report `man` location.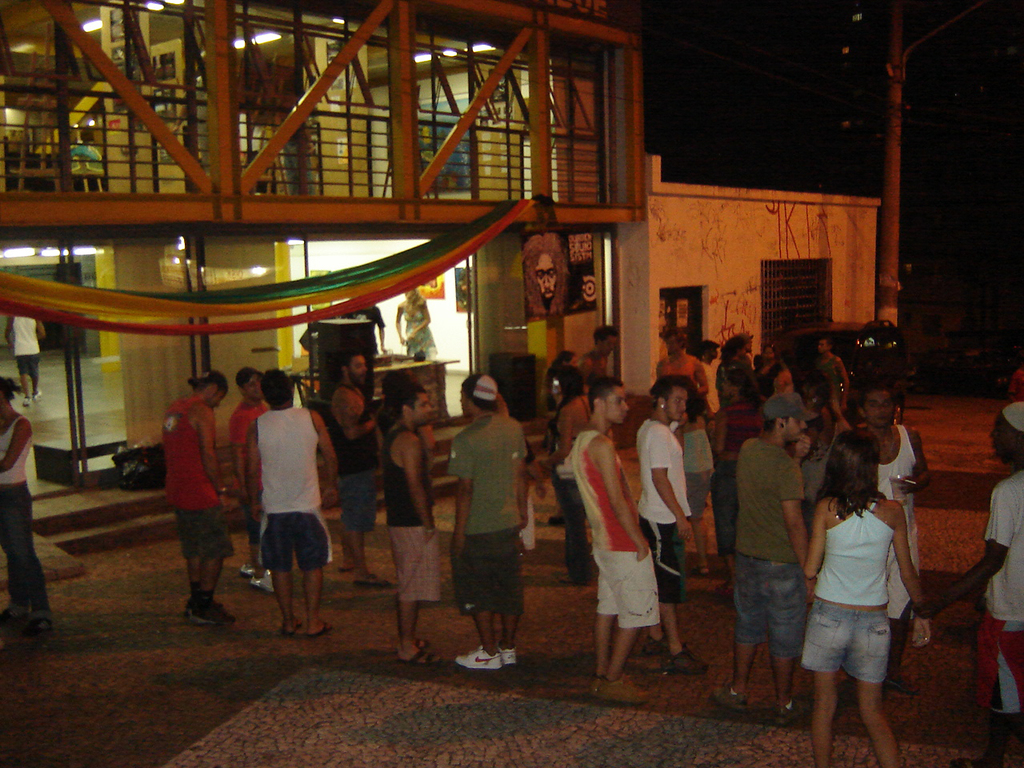
Report: locate(382, 379, 442, 663).
